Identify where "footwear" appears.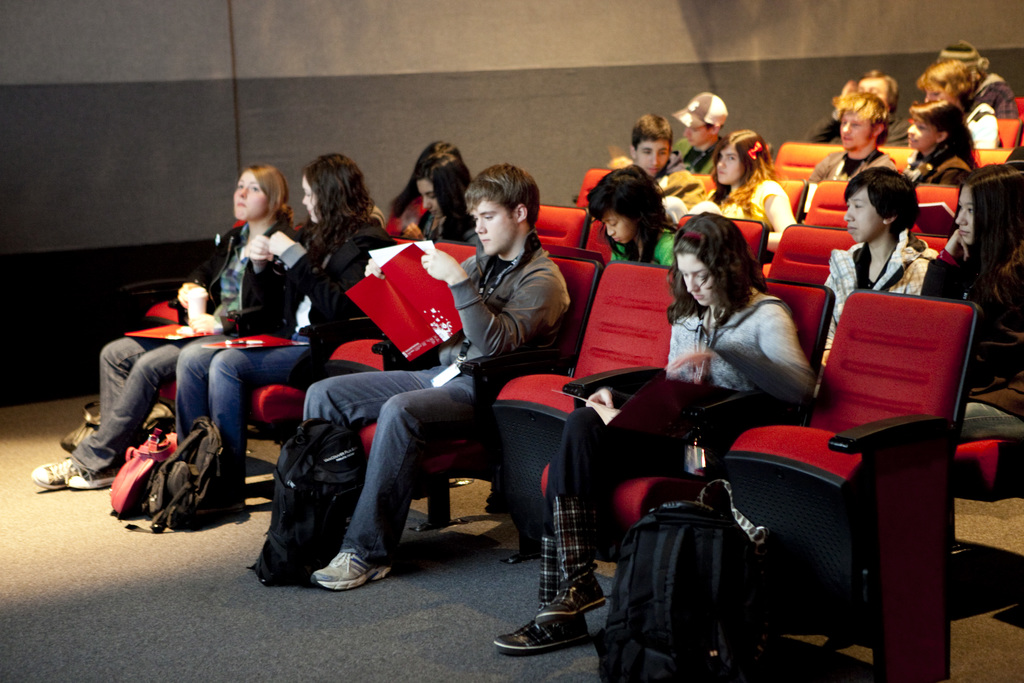
Appears at [x1=30, y1=452, x2=88, y2=491].
